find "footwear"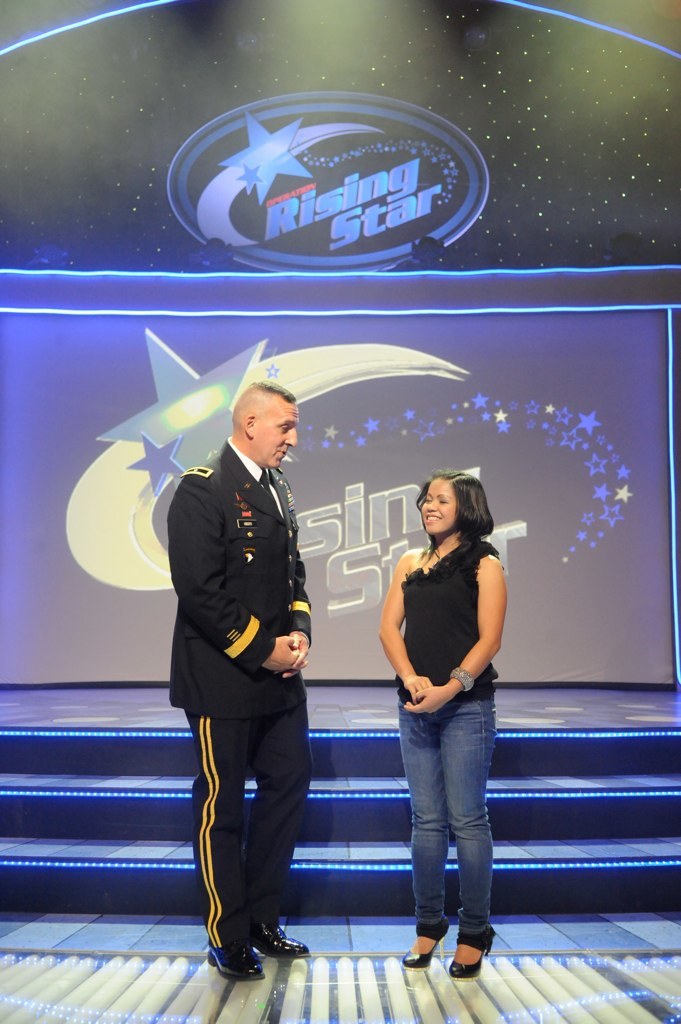
(left=243, top=904, right=325, bottom=968)
